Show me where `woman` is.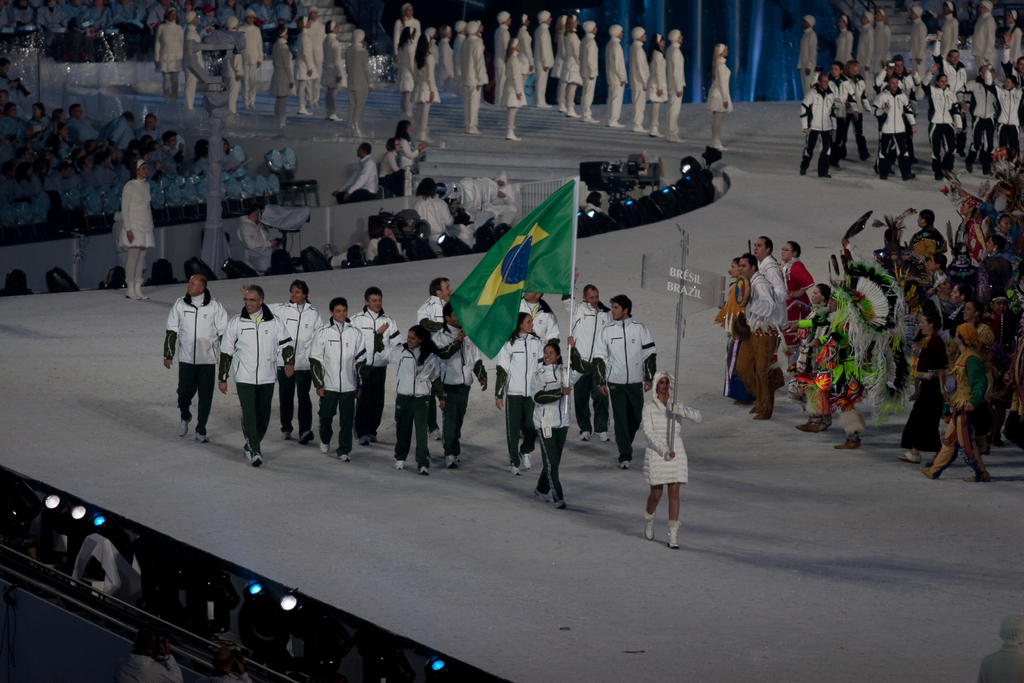
`woman` is at select_region(963, 299, 986, 322).
